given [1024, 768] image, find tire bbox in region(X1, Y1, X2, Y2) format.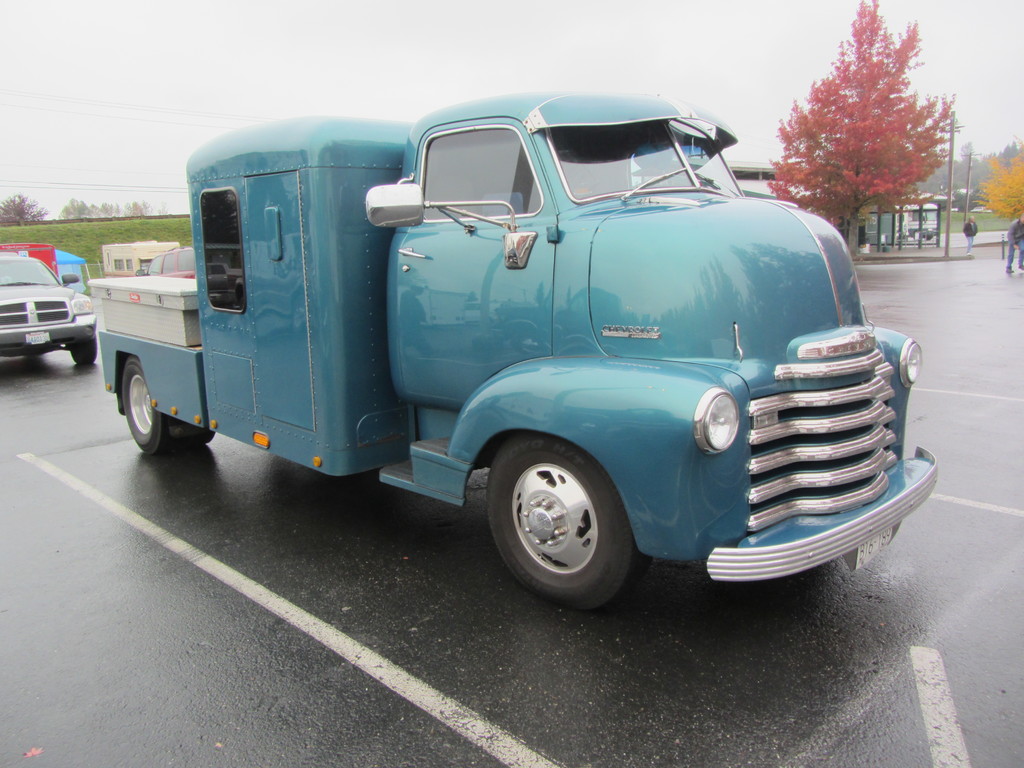
region(170, 419, 214, 447).
